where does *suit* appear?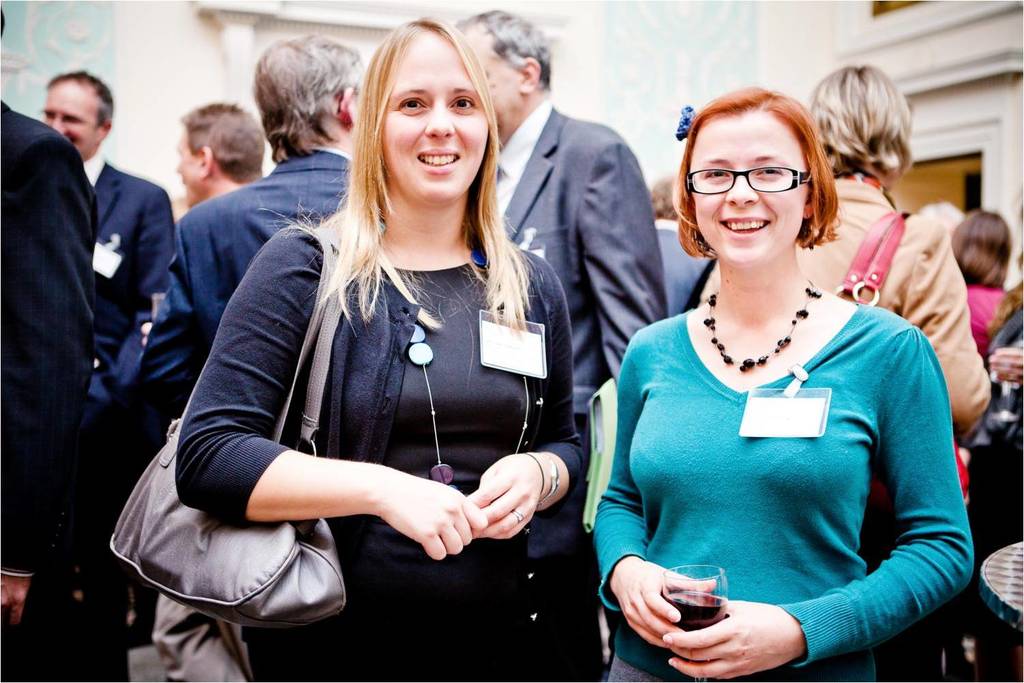
Appears at 84,155,182,432.
